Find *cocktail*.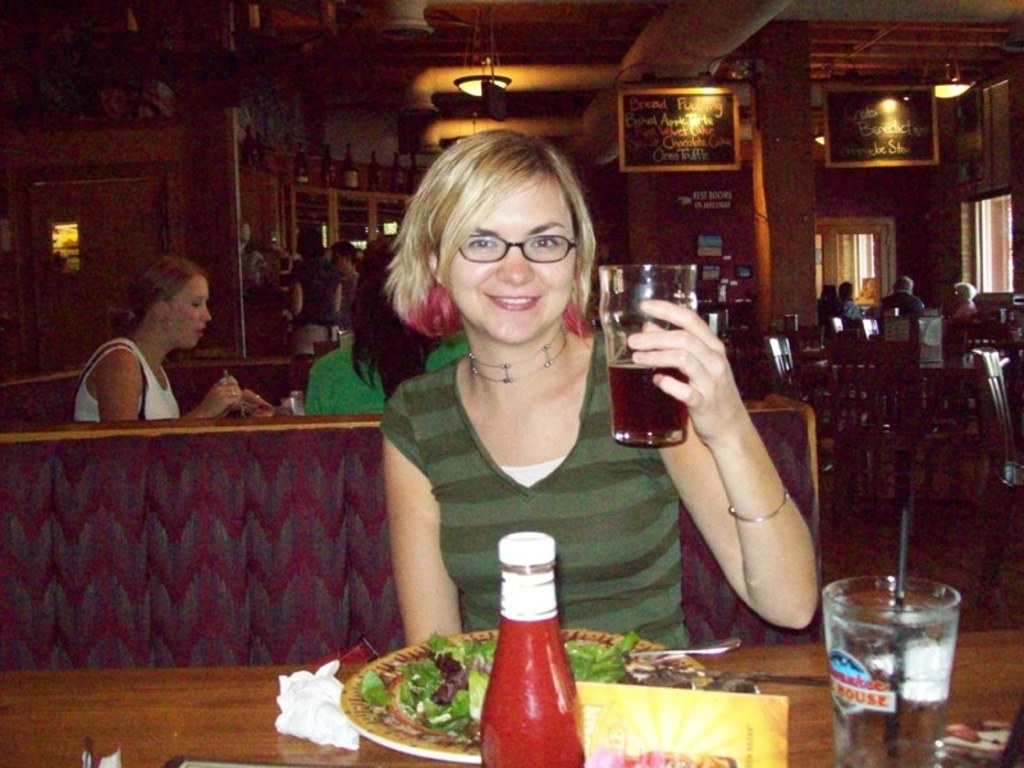
[820,512,963,767].
